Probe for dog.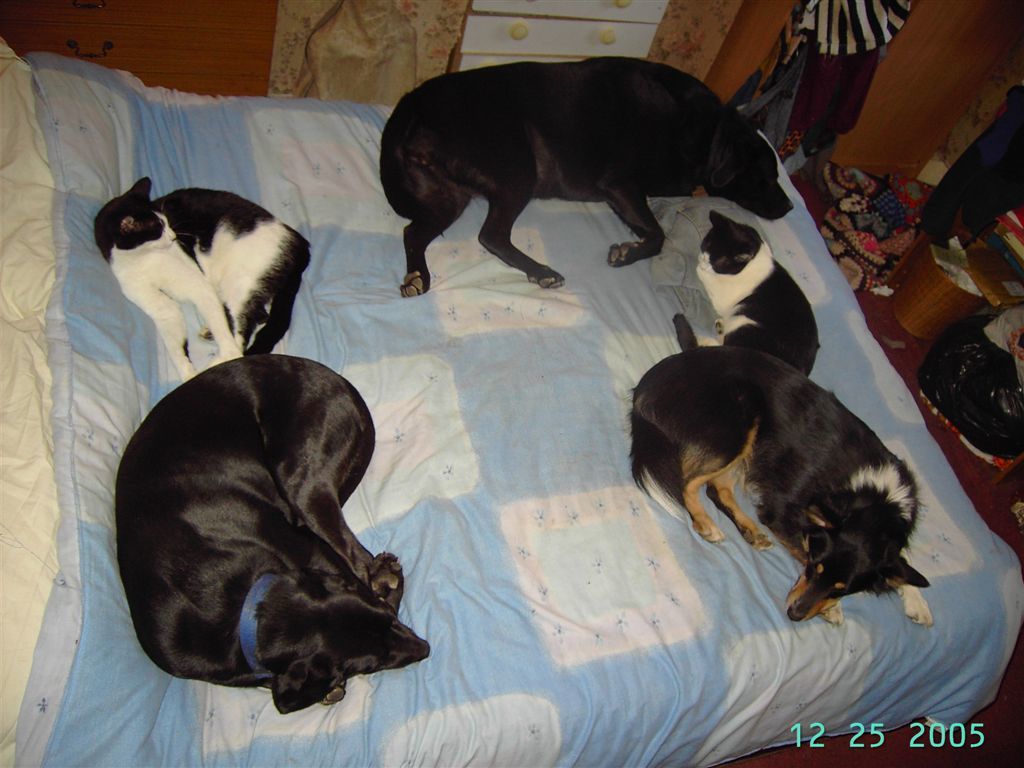
Probe result: region(629, 346, 932, 625).
